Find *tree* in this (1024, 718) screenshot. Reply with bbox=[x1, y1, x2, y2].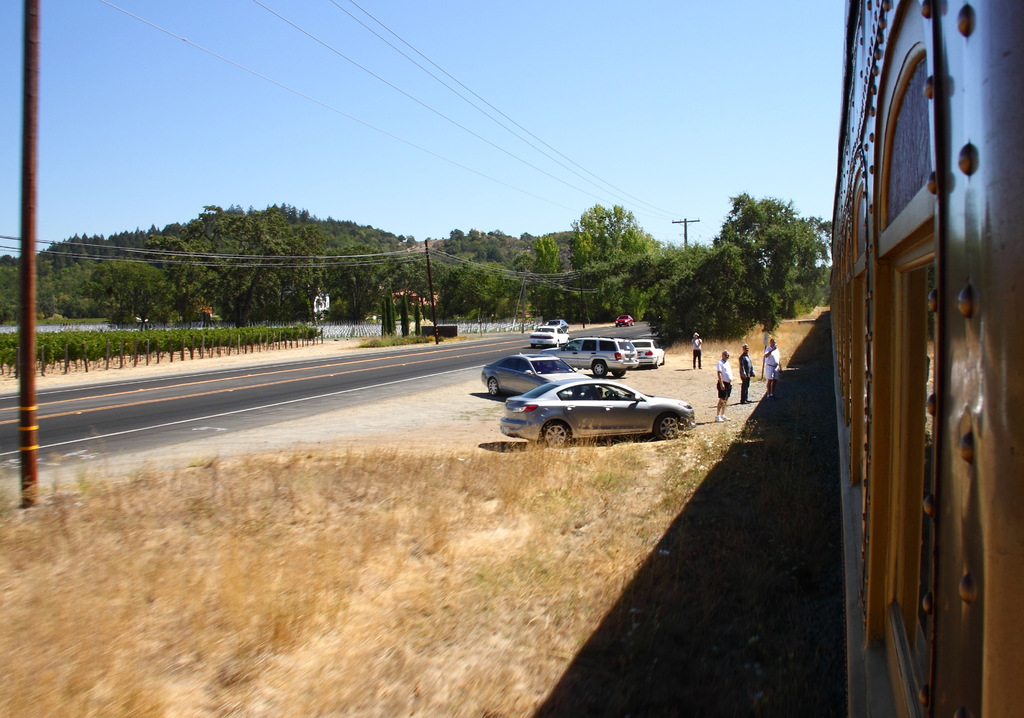
bbox=[561, 195, 661, 319].
